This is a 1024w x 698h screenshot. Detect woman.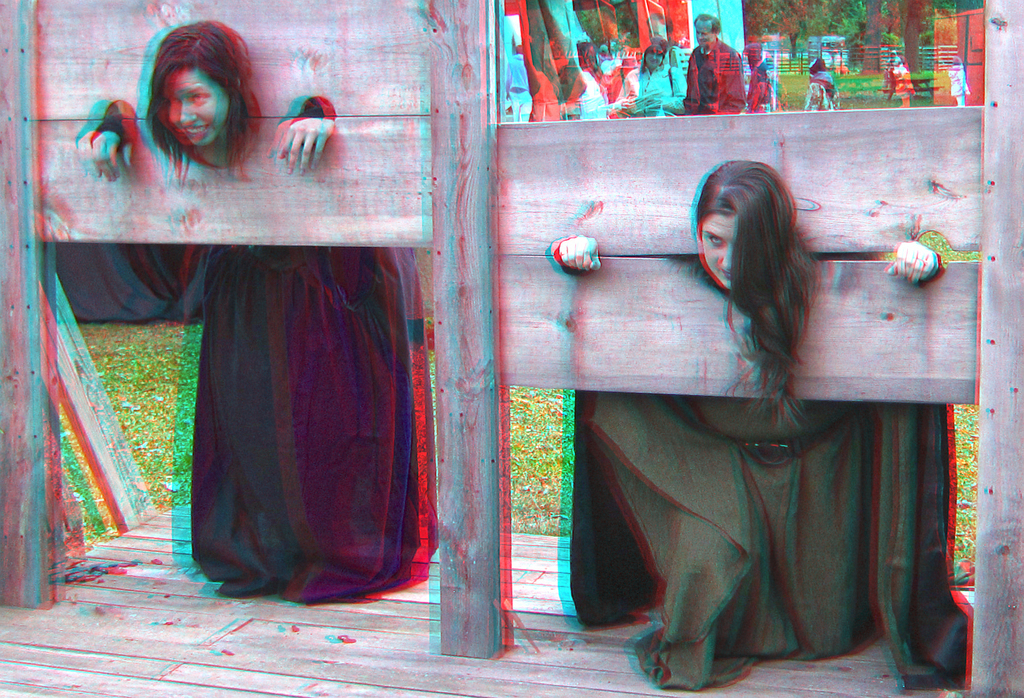
box=[623, 164, 922, 662].
